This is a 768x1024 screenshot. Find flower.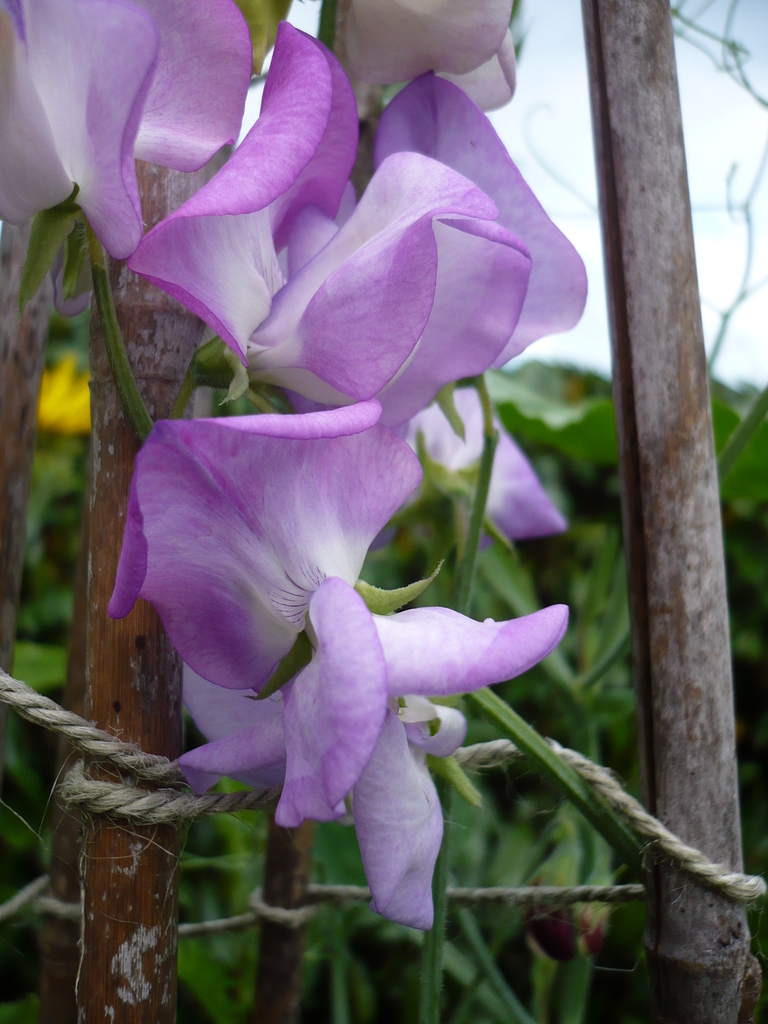
Bounding box: left=328, top=0, right=515, bottom=111.
